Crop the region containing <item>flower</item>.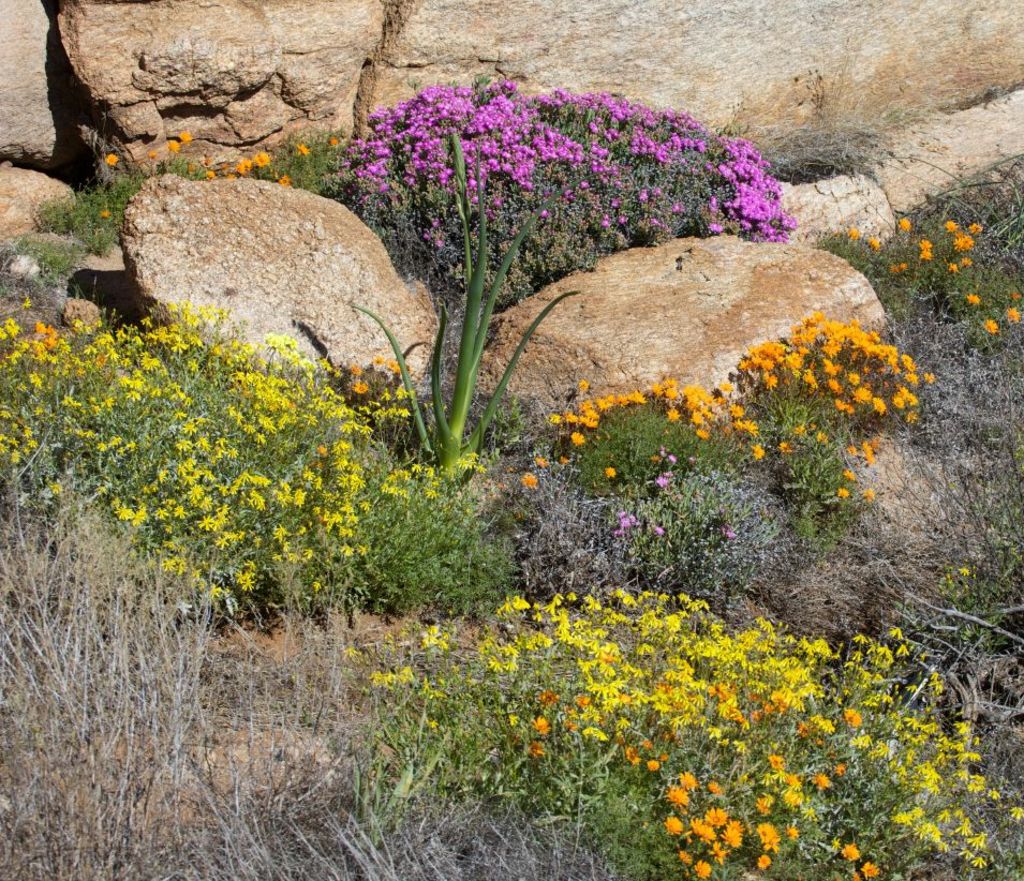
Crop region: BBox(299, 148, 311, 156).
